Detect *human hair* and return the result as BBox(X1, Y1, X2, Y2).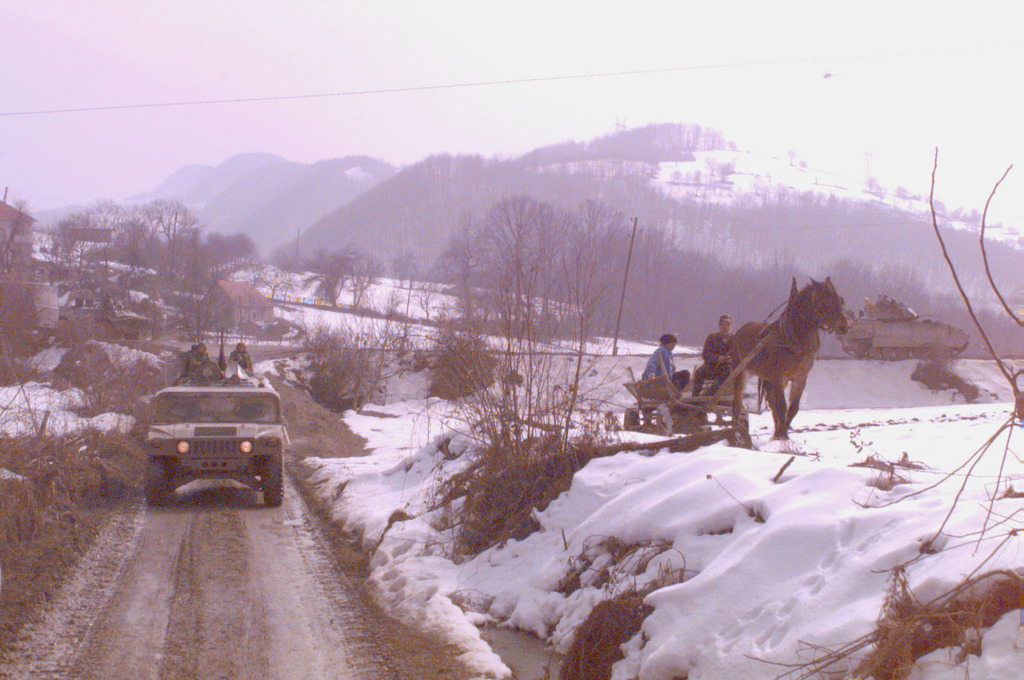
BBox(720, 314, 730, 327).
